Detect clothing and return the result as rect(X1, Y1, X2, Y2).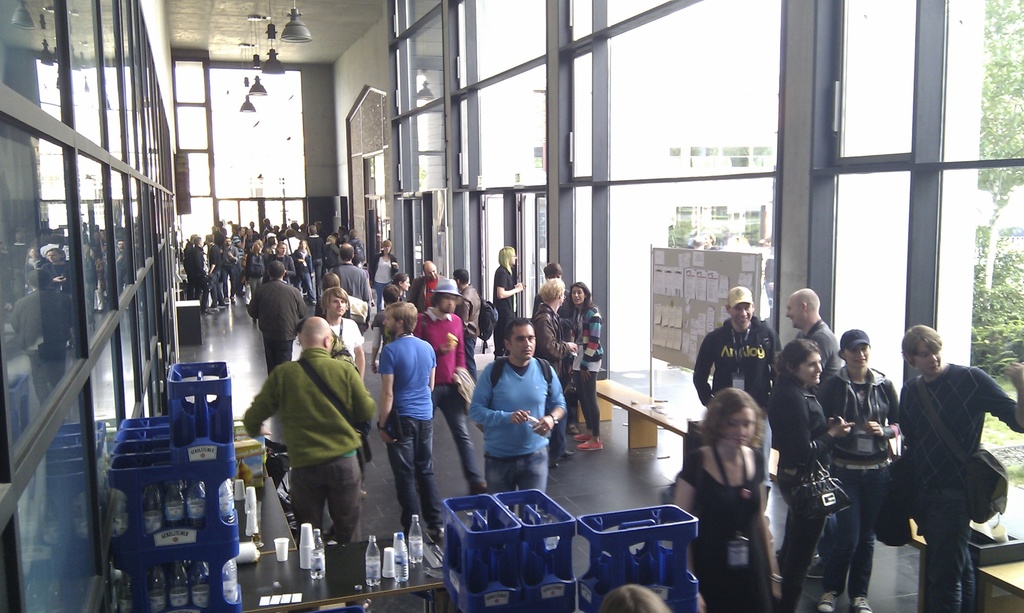
rect(246, 356, 371, 541).
